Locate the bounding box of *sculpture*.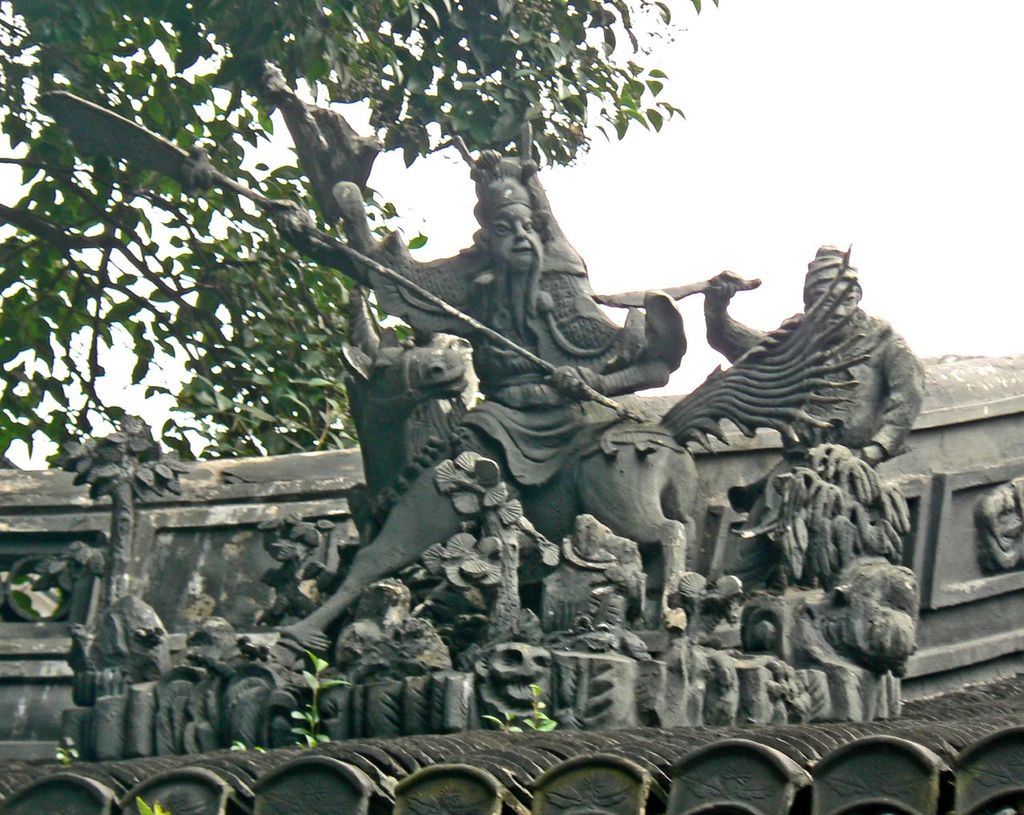
Bounding box: pyautogui.locateOnScreen(20, 48, 930, 774).
